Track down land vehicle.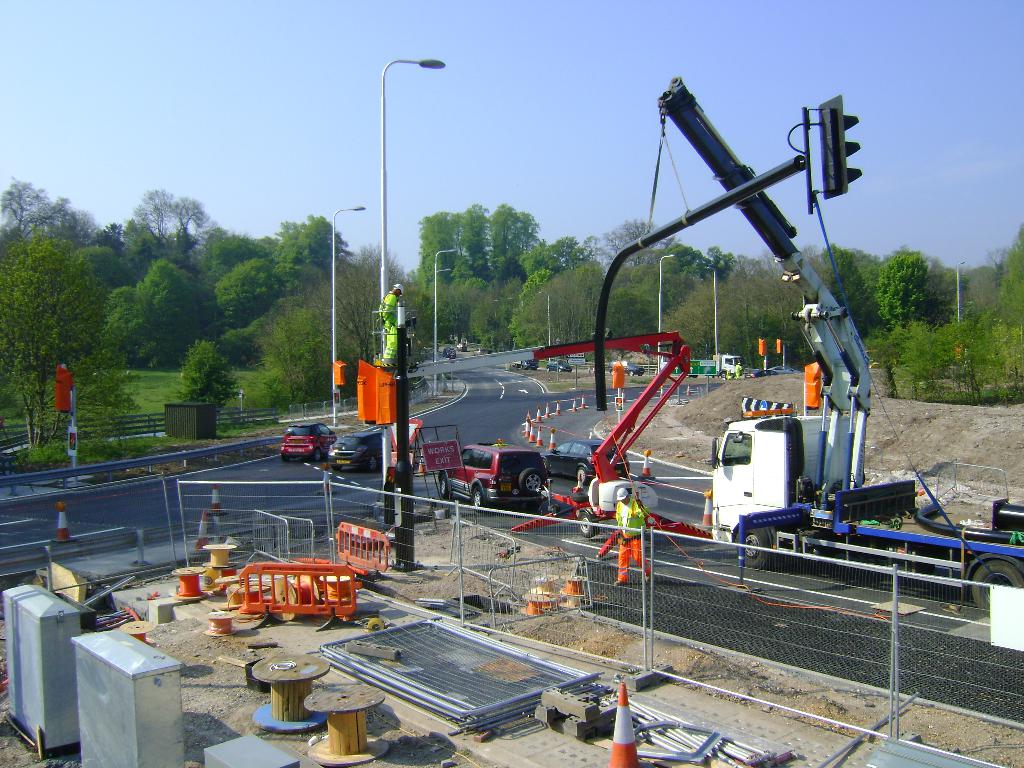
Tracked to crop(545, 359, 573, 374).
